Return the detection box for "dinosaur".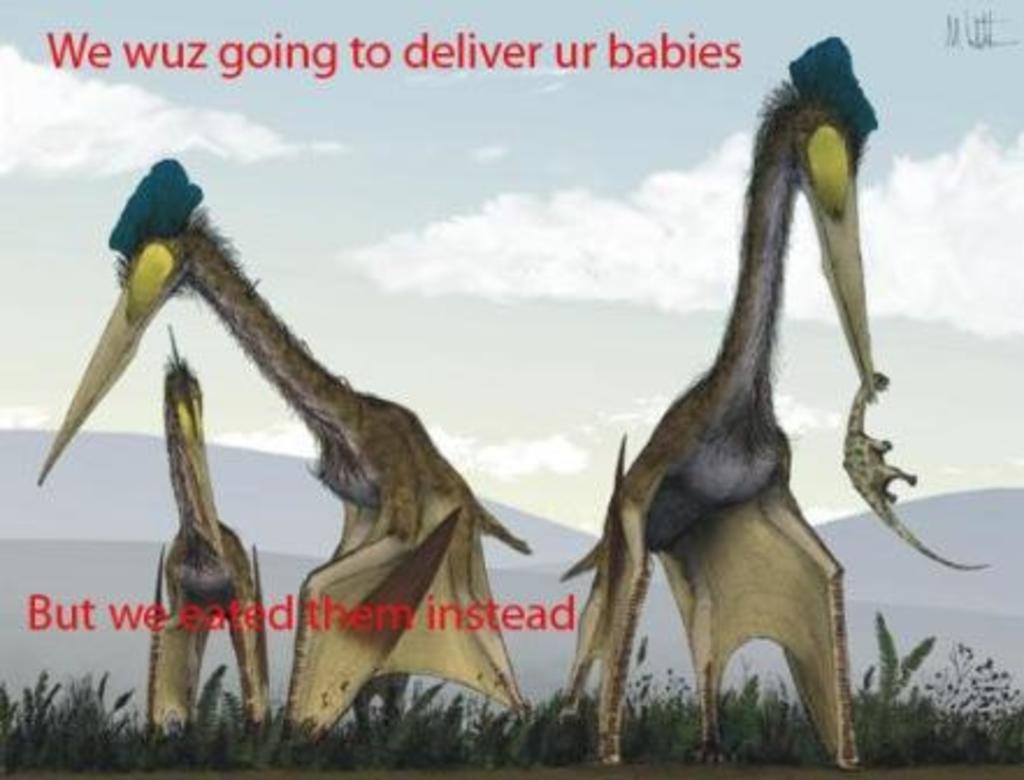
(838, 364, 991, 573).
